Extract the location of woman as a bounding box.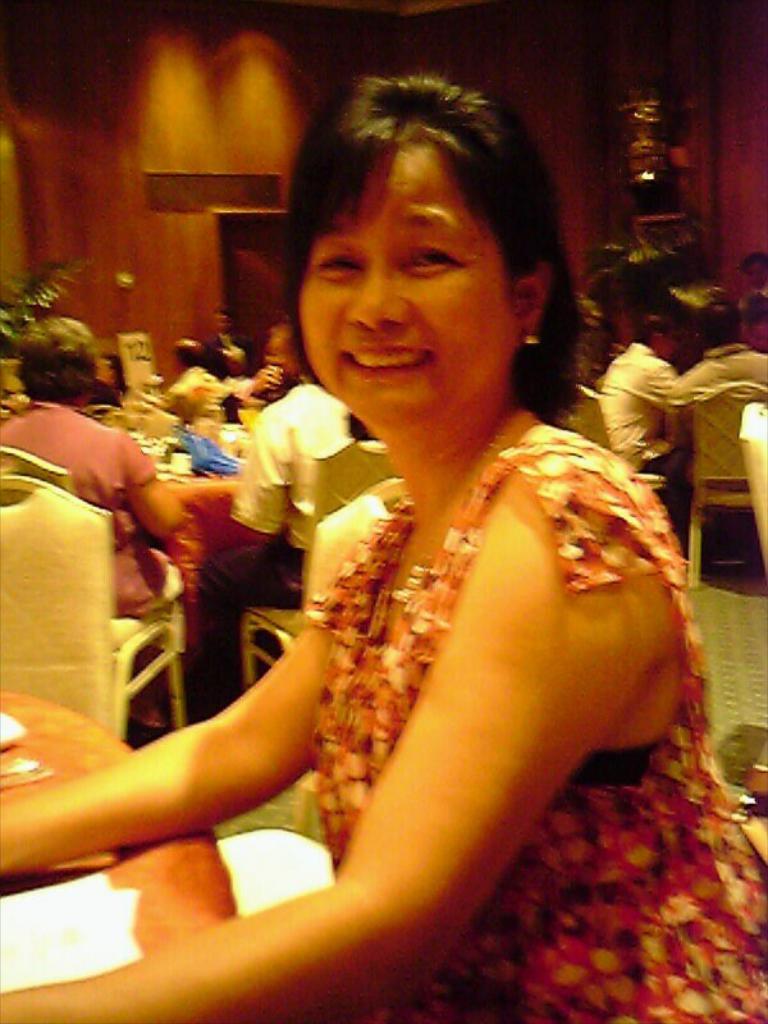
(0,310,198,617).
